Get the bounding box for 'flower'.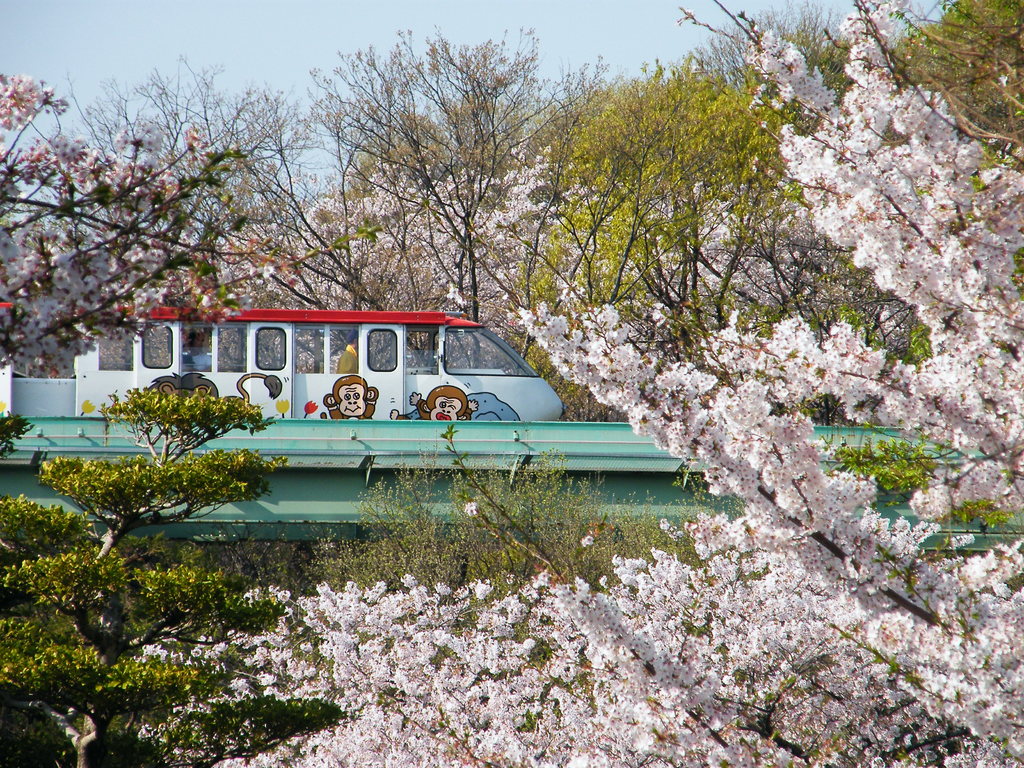
[left=464, top=500, right=480, bottom=515].
